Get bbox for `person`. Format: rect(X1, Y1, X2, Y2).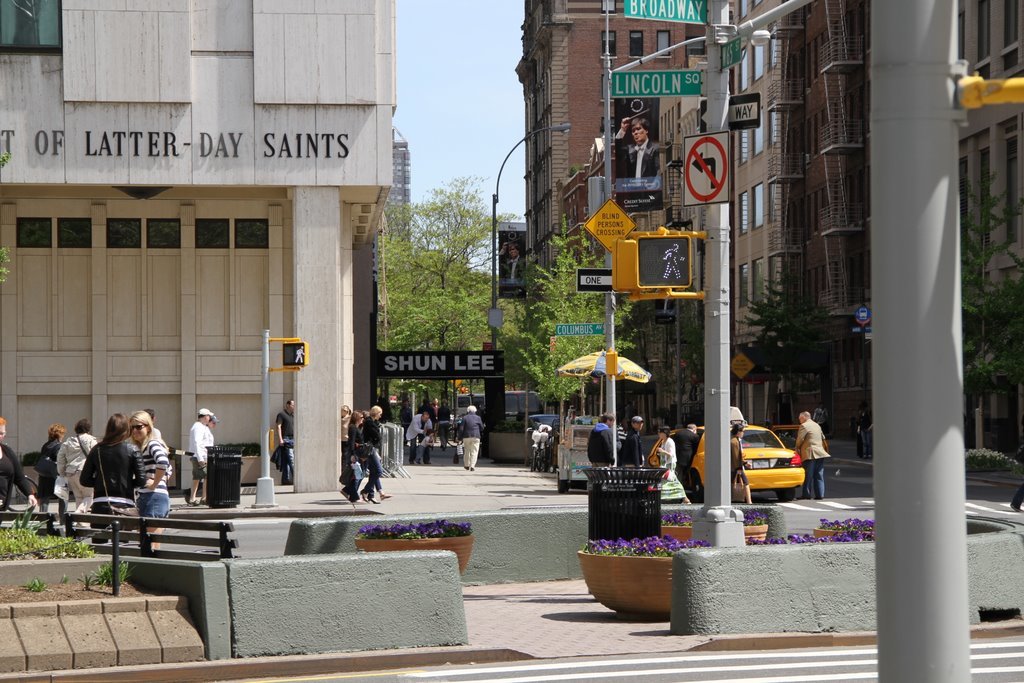
rect(586, 400, 617, 469).
